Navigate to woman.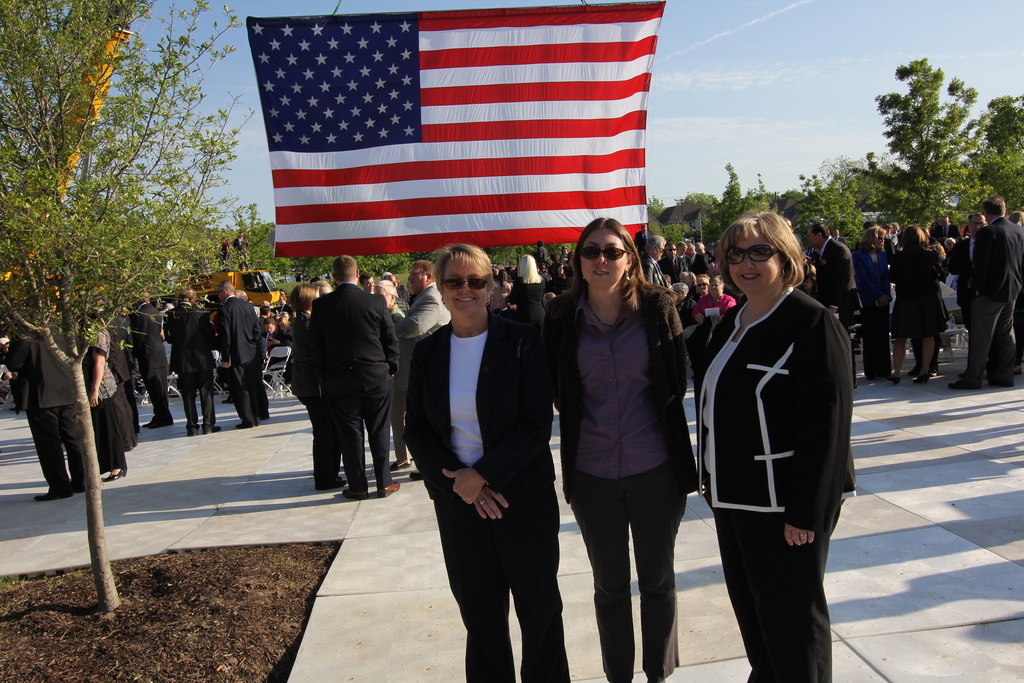
Navigation target: region(488, 268, 513, 311).
